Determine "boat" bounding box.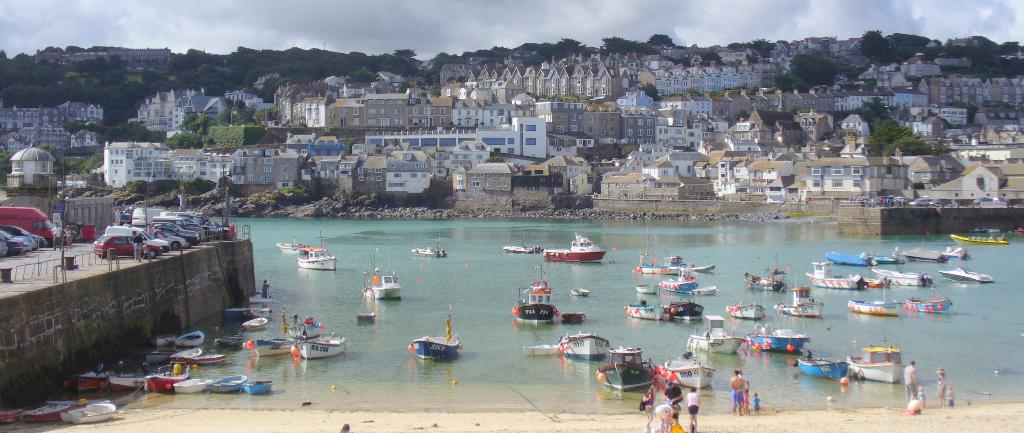
Determined: bbox=(732, 306, 771, 326).
